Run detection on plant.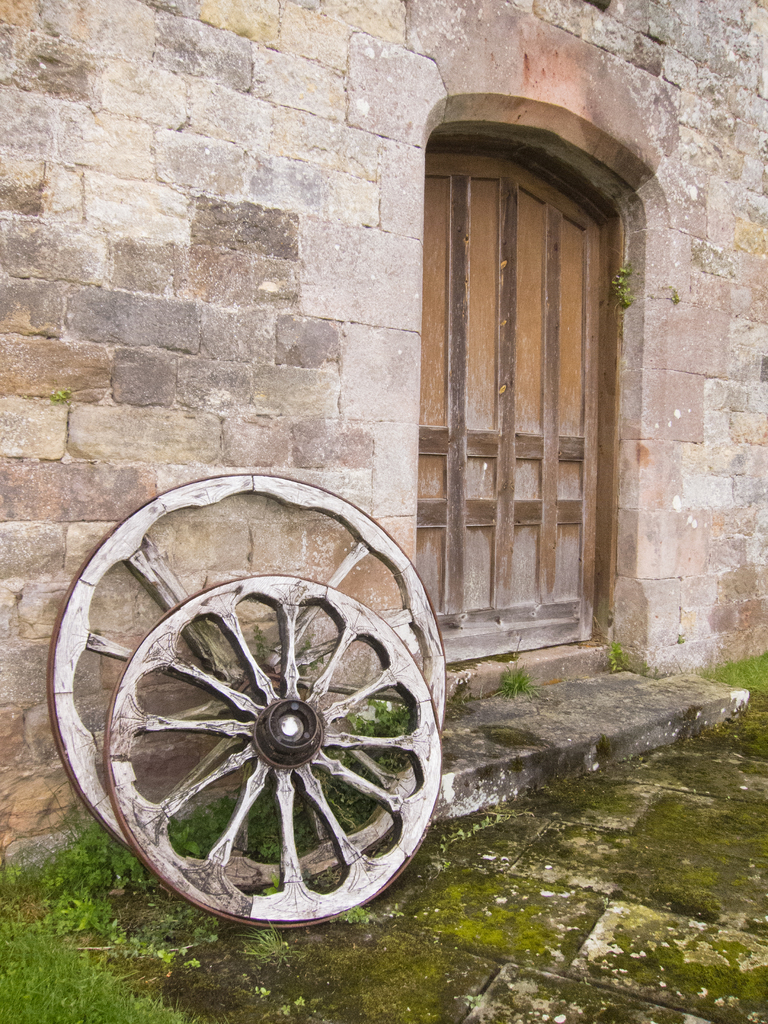
Result: locate(604, 636, 639, 678).
